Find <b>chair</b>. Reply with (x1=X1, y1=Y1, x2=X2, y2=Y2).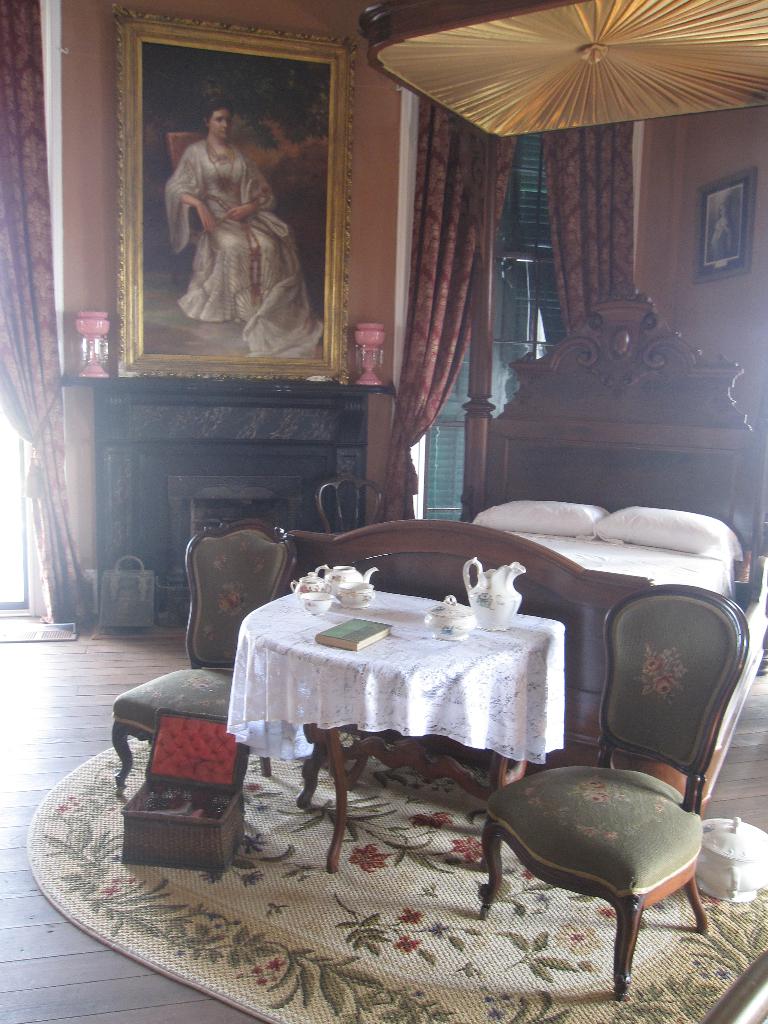
(x1=473, y1=620, x2=735, y2=988).
